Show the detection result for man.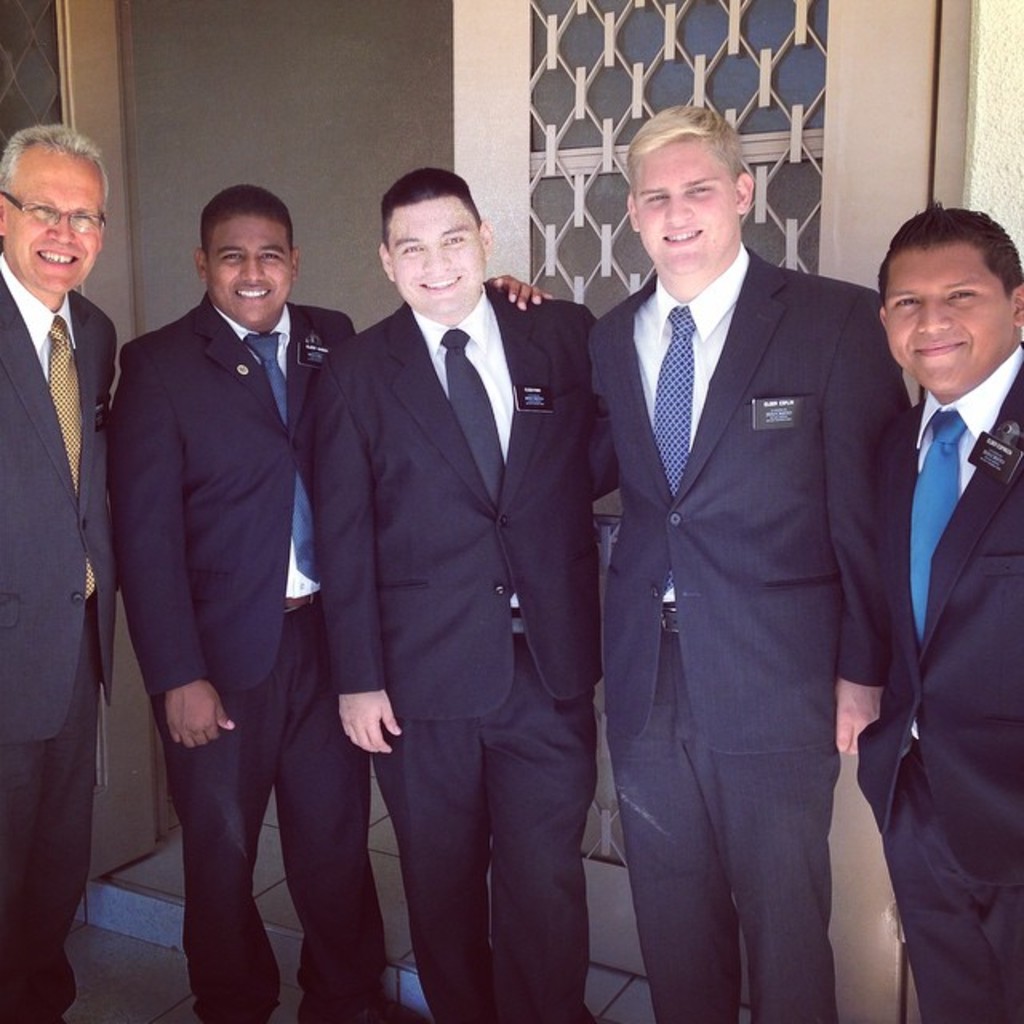
[102,122,362,1016].
